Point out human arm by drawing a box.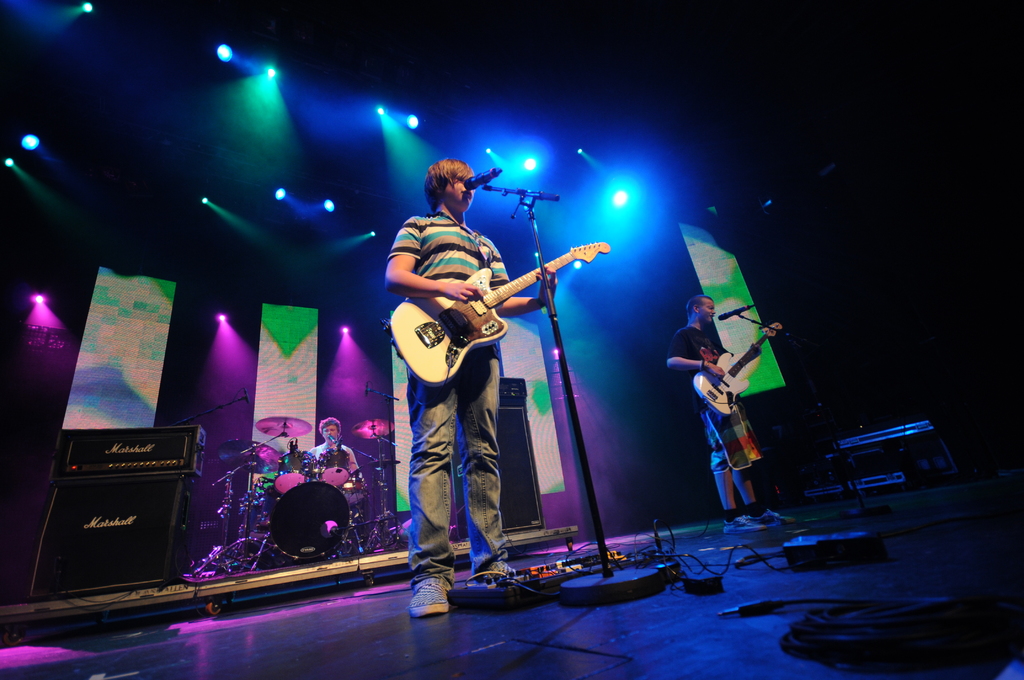
locate(347, 449, 365, 492).
